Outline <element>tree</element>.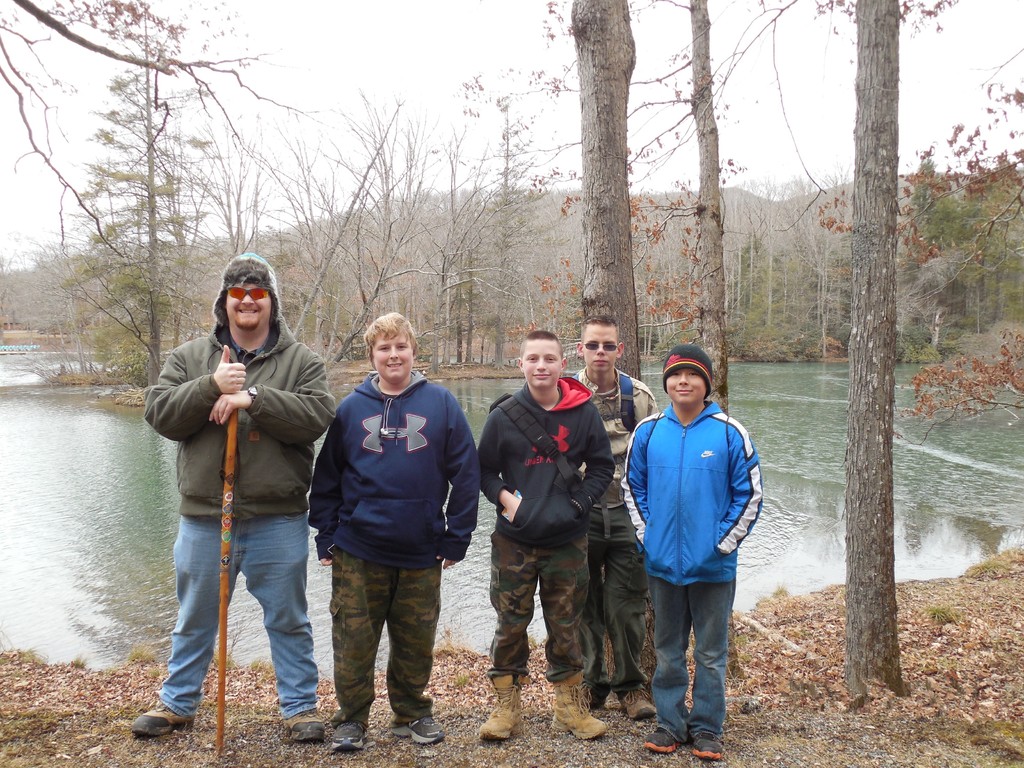
Outline: (x1=615, y1=0, x2=738, y2=433).
